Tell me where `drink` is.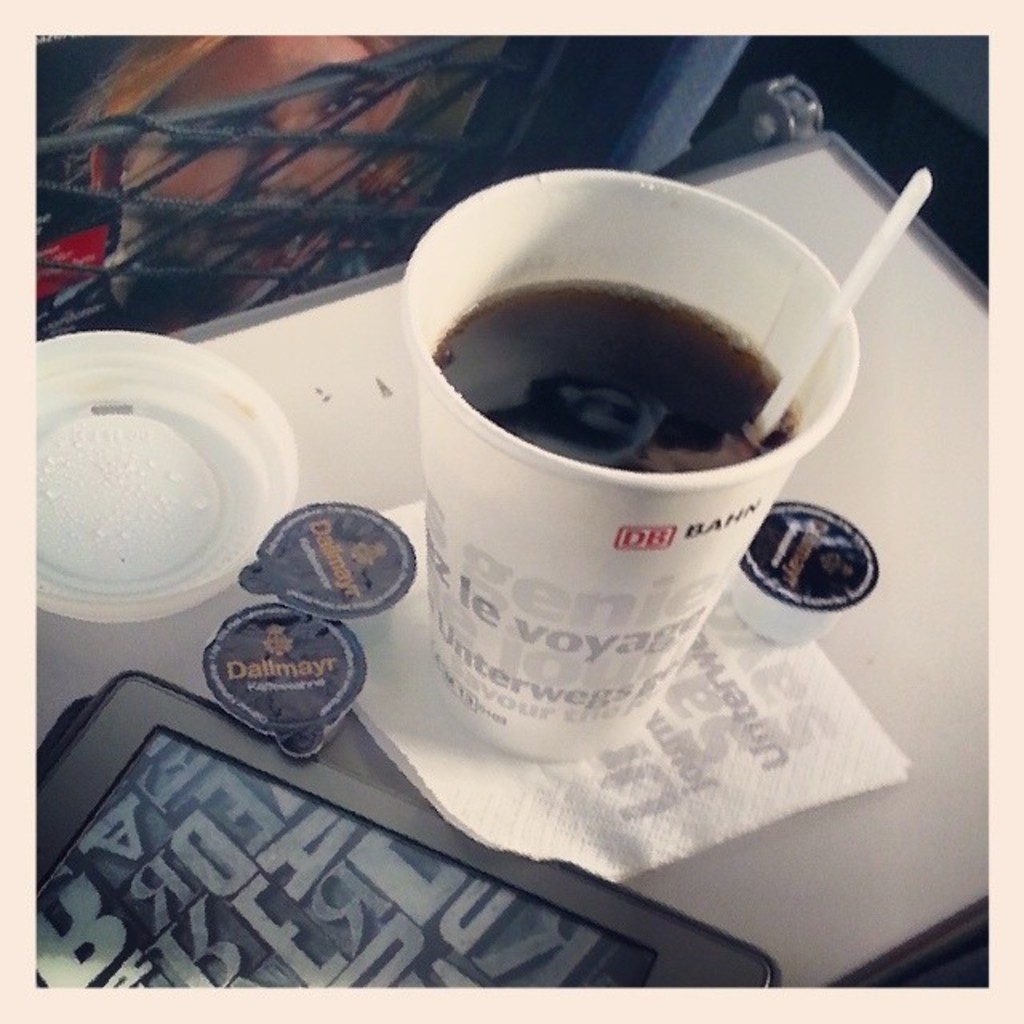
`drink` is at [421, 278, 802, 475].
